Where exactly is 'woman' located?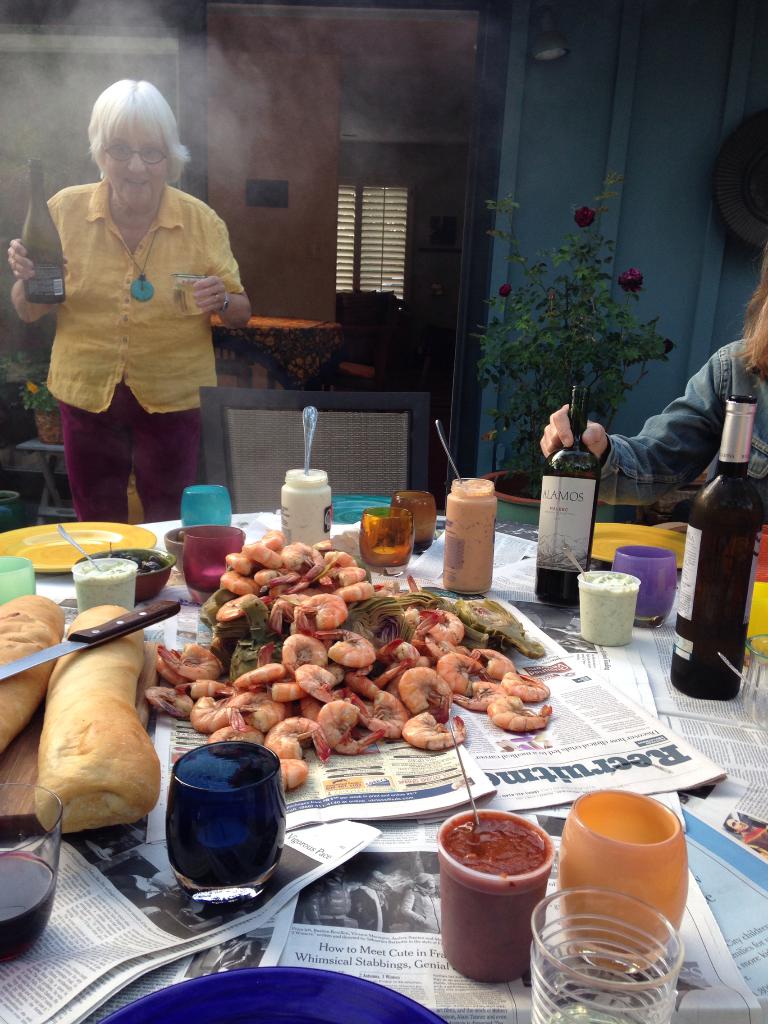
Its bounding box is l=544, t=246, r=767, b=522.
